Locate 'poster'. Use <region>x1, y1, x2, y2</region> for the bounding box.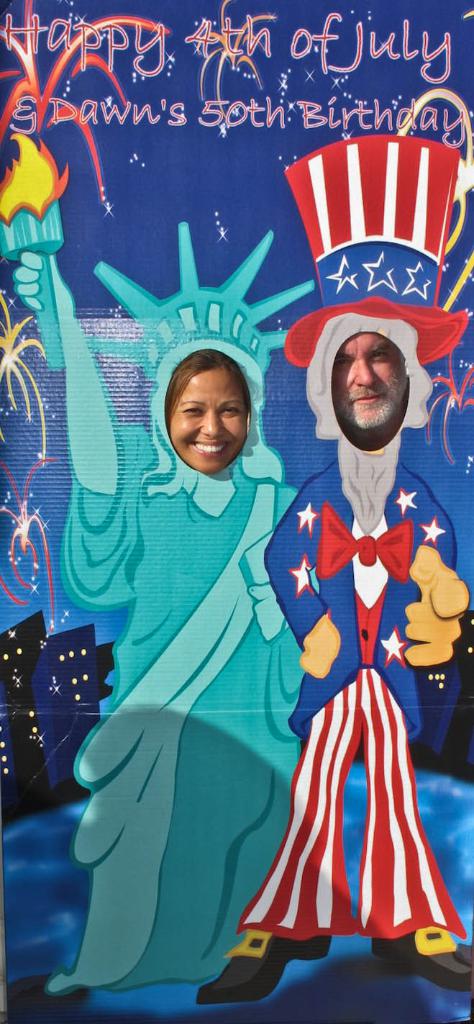
<region>0, 0, 473, 1023</region>.
